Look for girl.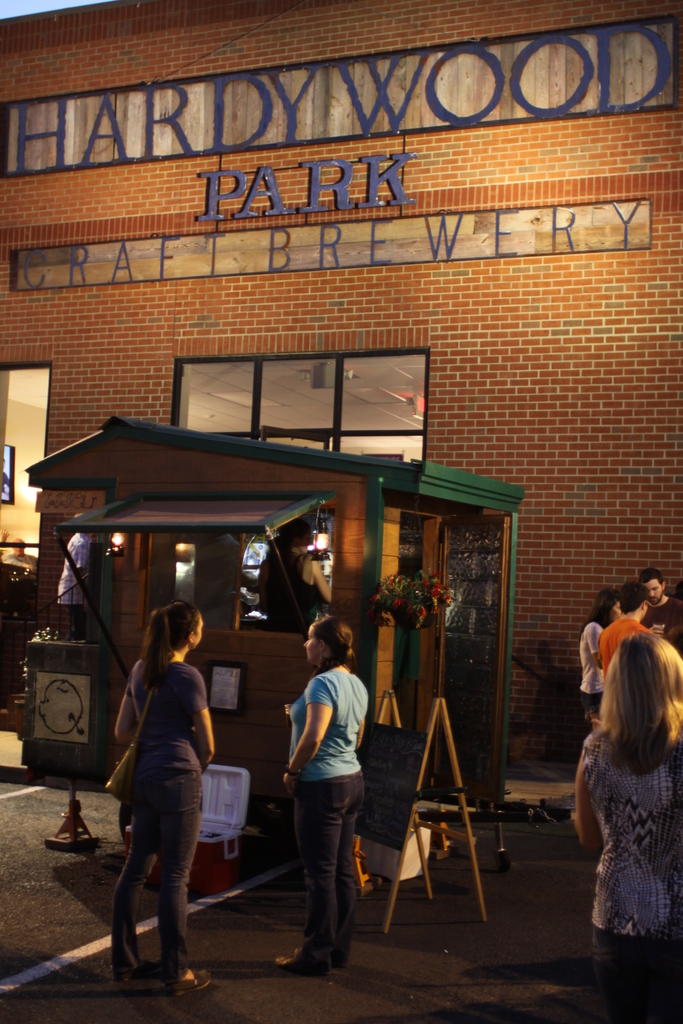
Found: (106,598,219,995).
